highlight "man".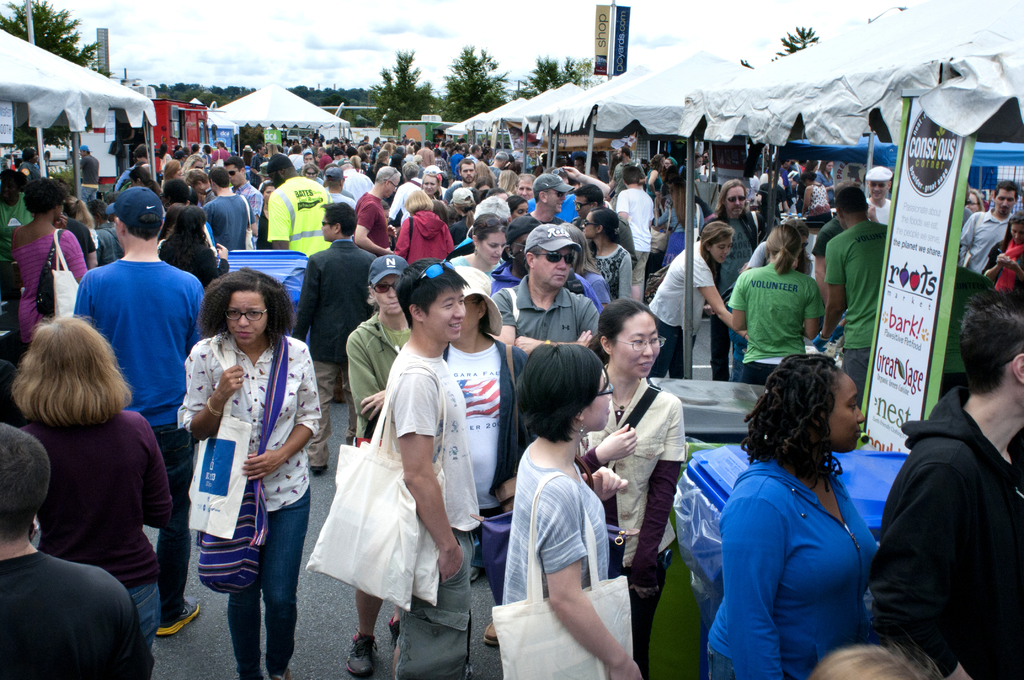
Highlighted region: locate(466, 143, 482, 158).
